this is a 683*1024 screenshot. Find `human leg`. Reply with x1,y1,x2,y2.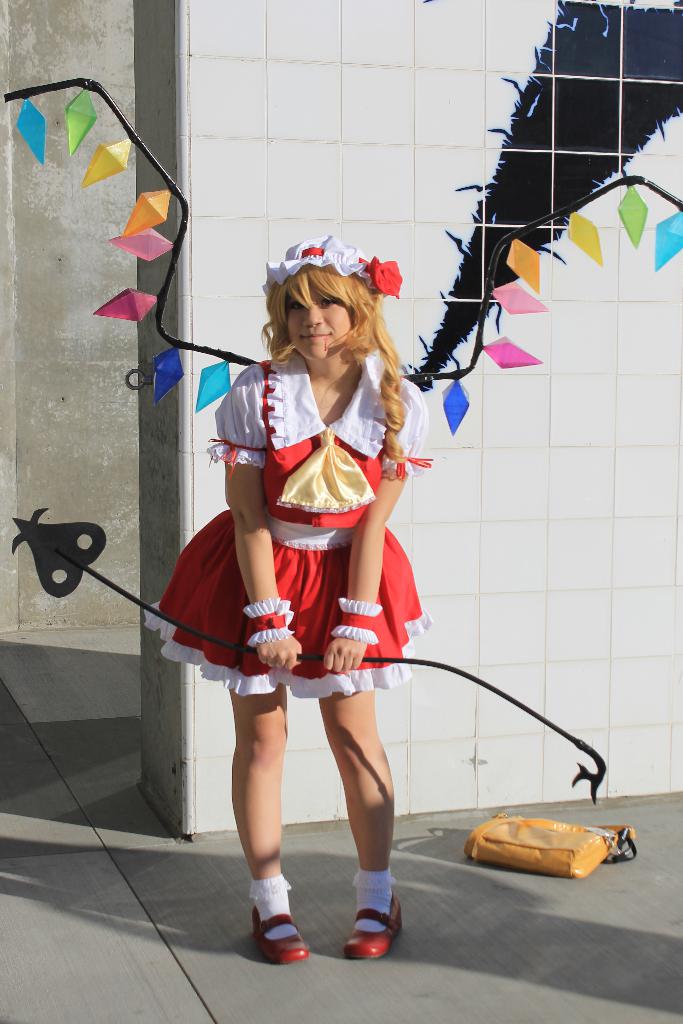
211,515,286,966.
